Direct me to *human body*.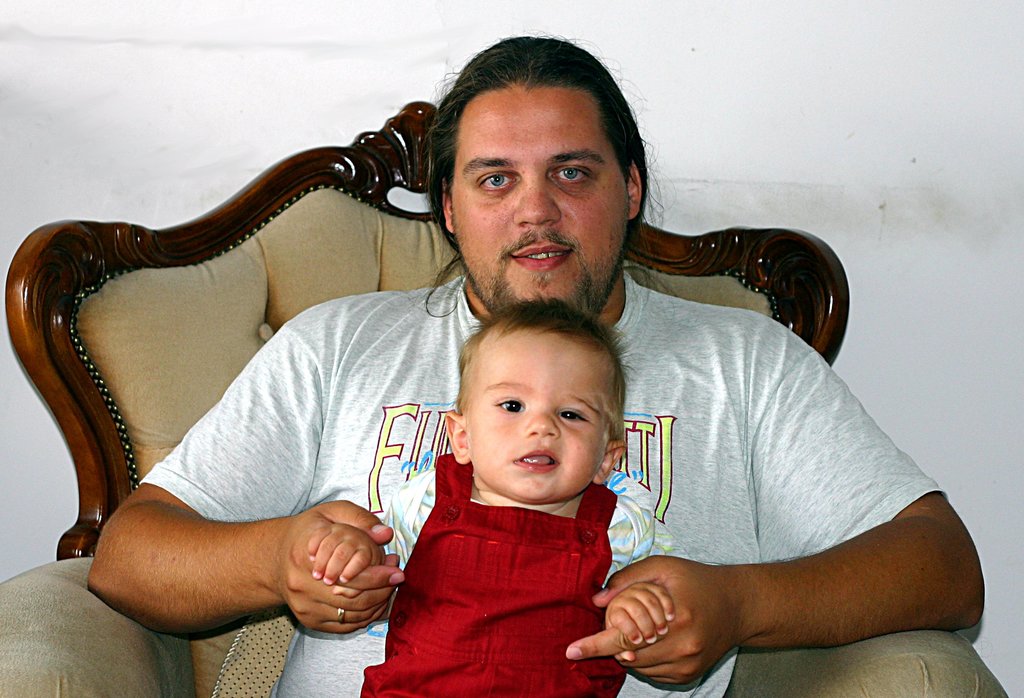
Direction: 76:31:981:695.
